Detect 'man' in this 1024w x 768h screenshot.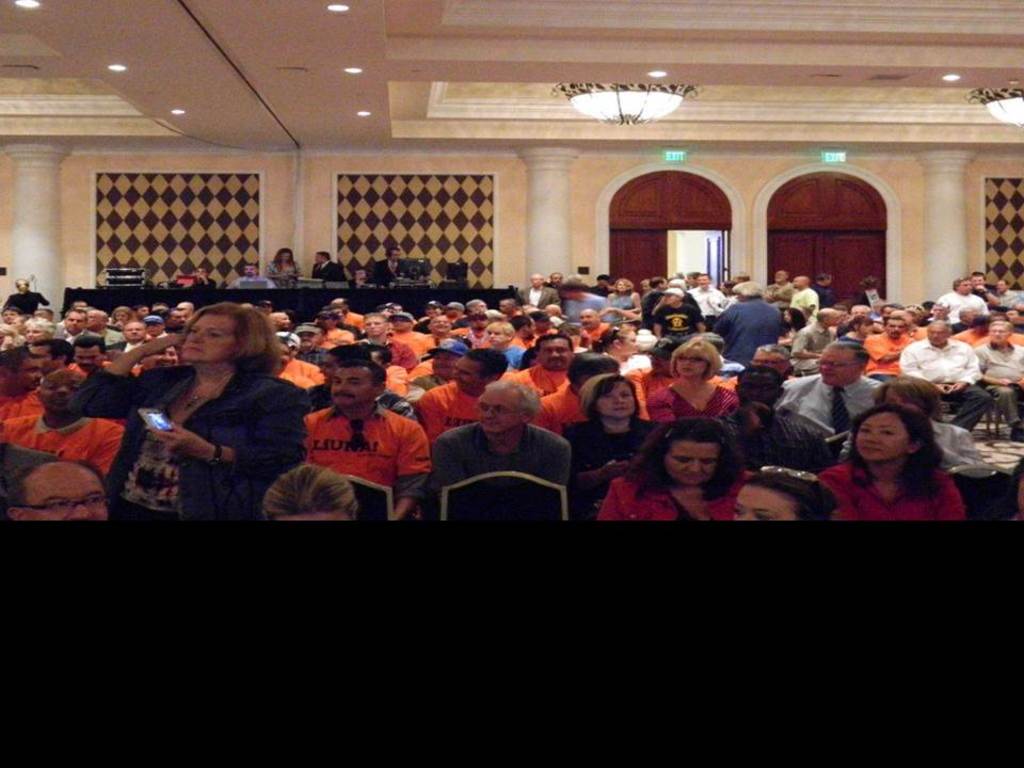
Detection: {"left": 863, "top": 319, "right": 913, "bottom": 394}.
